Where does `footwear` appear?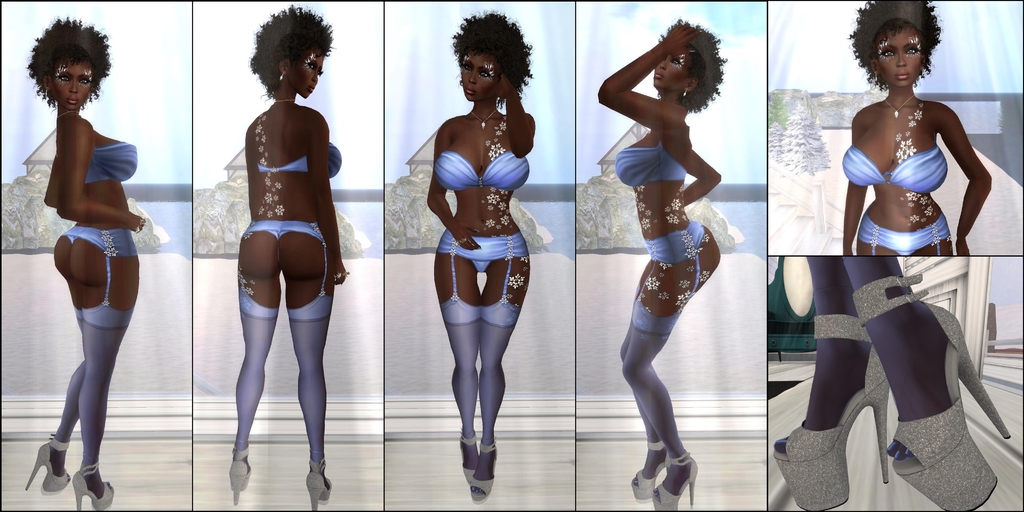
Appears at l=848, t=268, r=1016, b=511.
